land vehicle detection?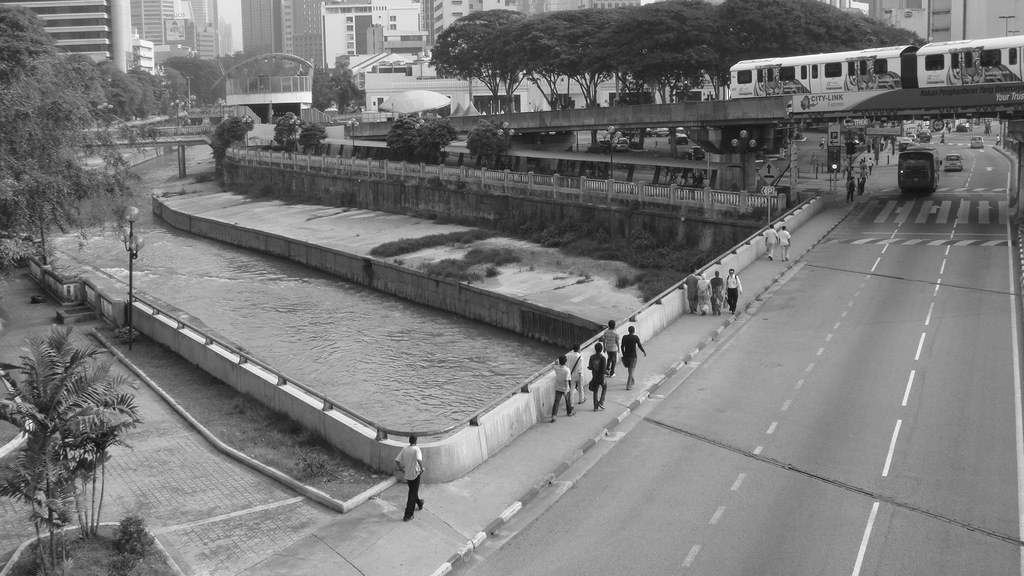
bbox(674, 136, 684, 142)
